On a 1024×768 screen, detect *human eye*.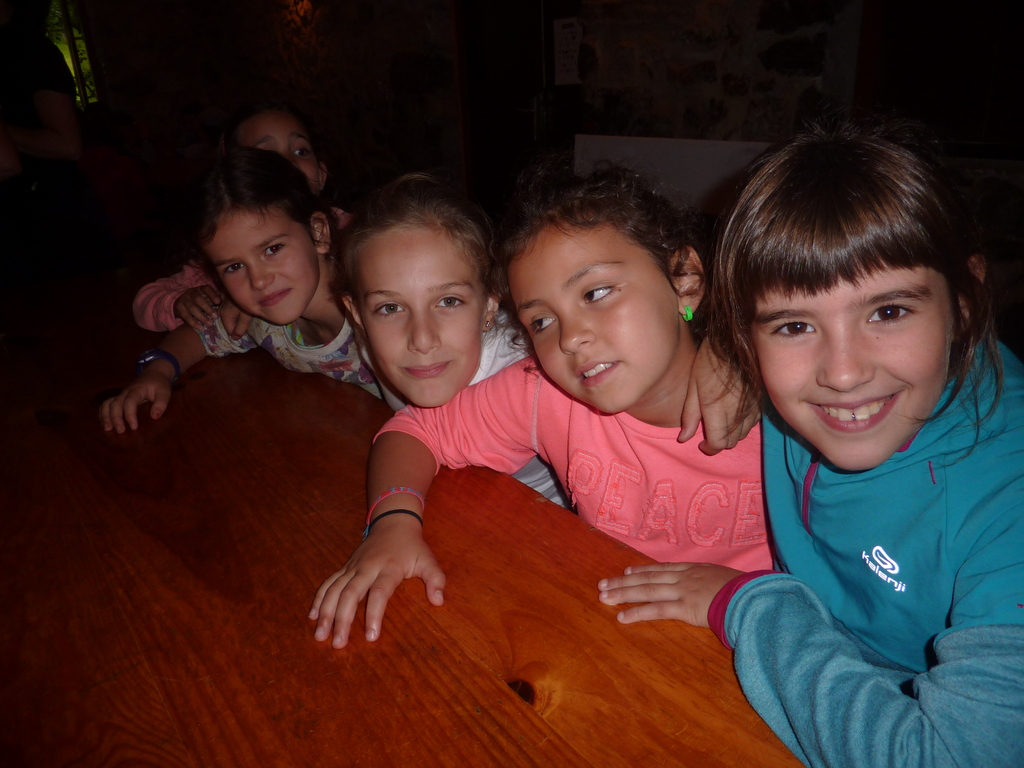
box=[291, 147, 307, 160].
